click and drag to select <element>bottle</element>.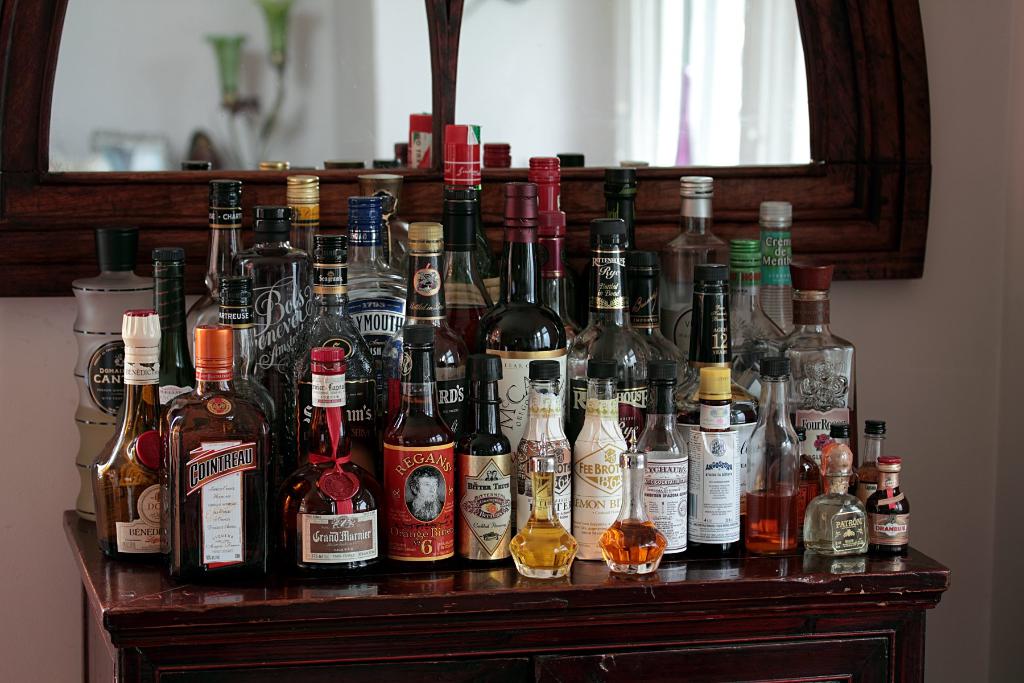
Selection: bbox(682, 373, 745, 555).
